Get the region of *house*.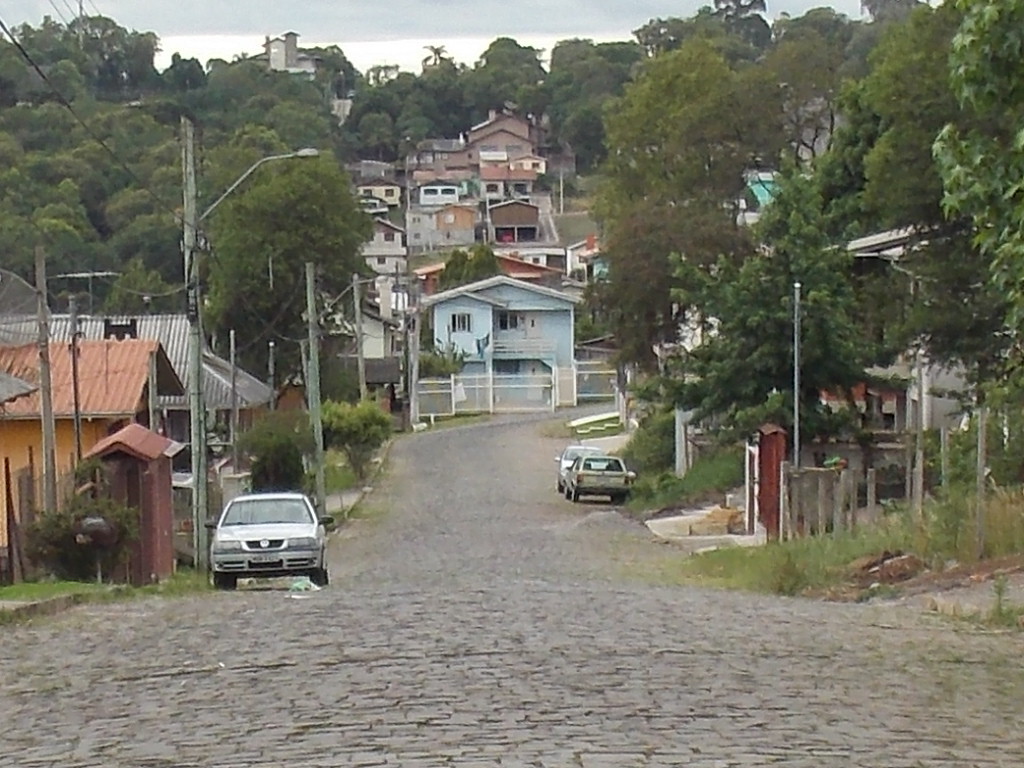
266, 27, 354, 121.
